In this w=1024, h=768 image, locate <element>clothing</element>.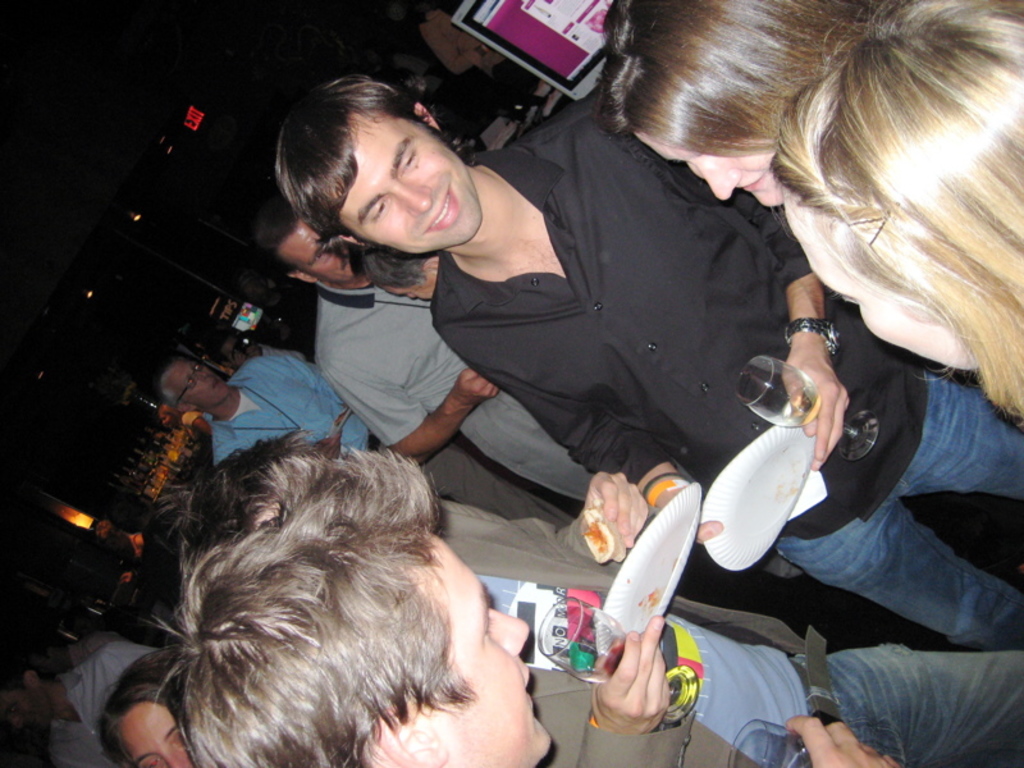
Bounding box: {"x1": 317, "y1": 288, "x2": 595, "y2": 508}.
